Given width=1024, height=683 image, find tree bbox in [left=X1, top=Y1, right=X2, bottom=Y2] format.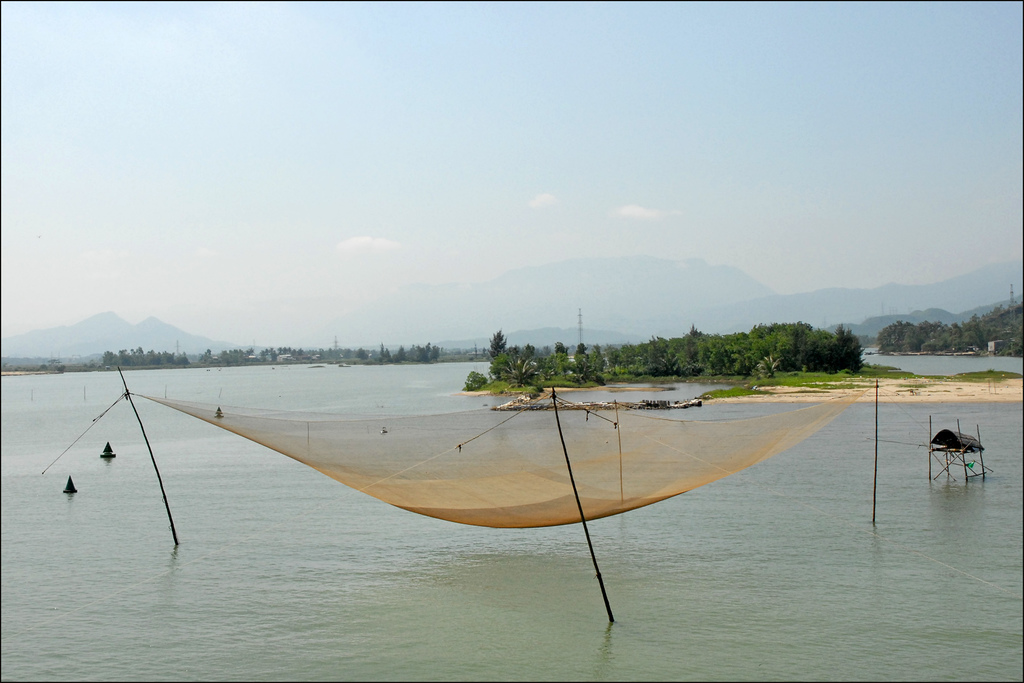
[left=490, top=327, right=510, bottom=355].
